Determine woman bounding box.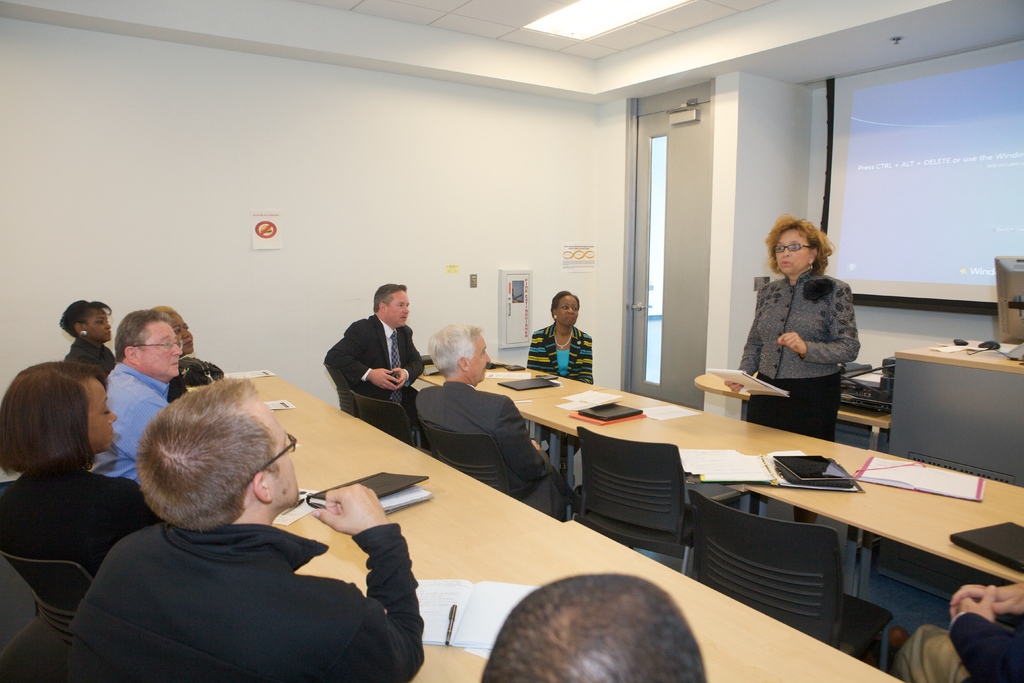
Determined: bbox=[56, 304, 116, 377].
